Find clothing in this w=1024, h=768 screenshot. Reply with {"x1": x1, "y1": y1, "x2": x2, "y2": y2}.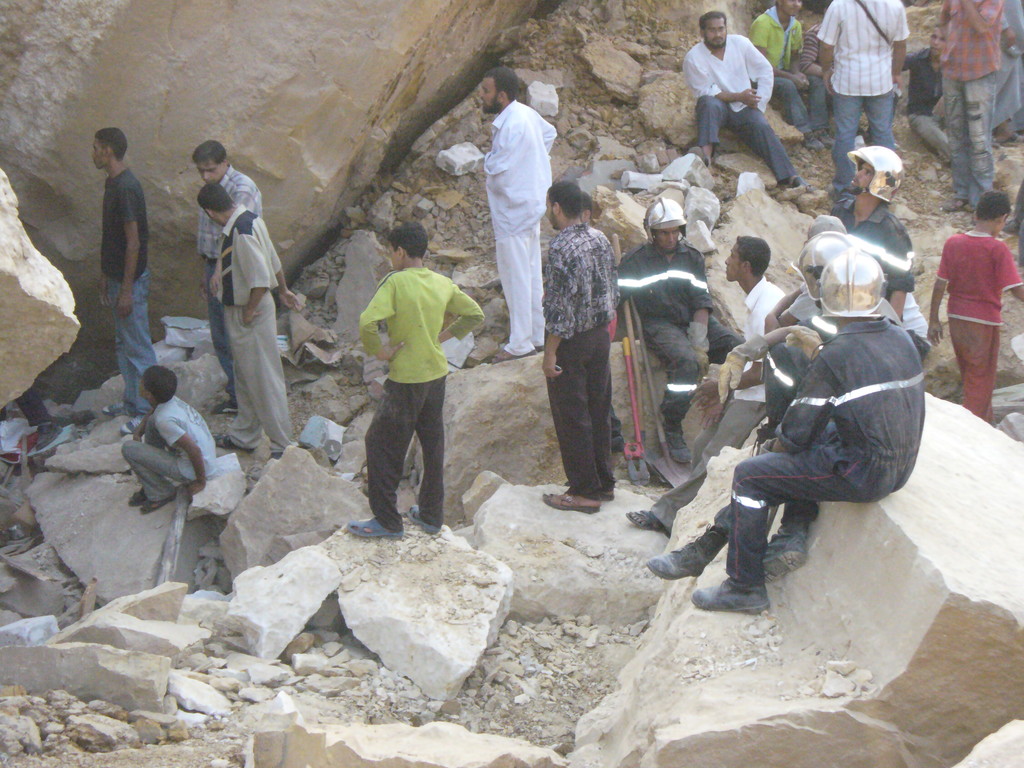
{"x1": 1008, "y1": 182, "x2": 1023, "y2": 271}.
